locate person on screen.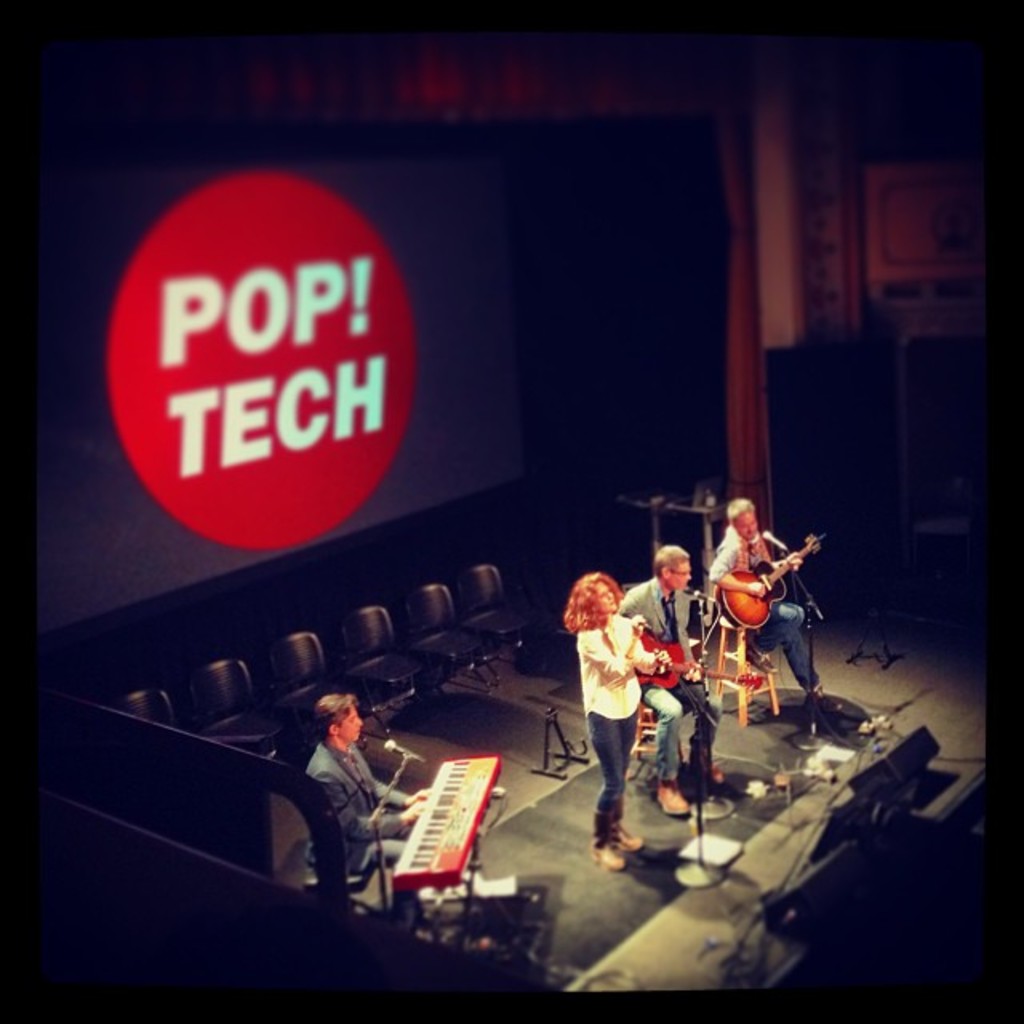
On screen at 563, 568, 654, 866.
